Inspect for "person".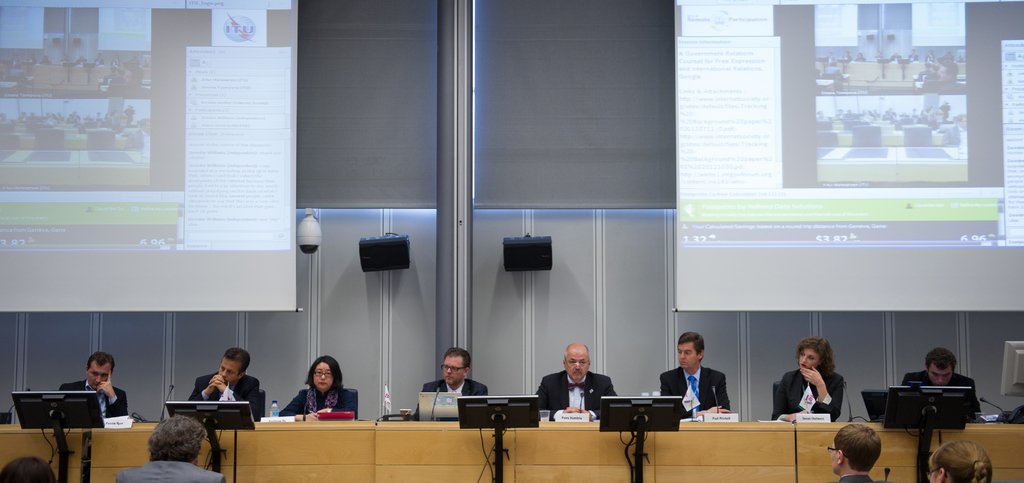
Inspection: x1=890 y1=49 x2=901 y2=59.
